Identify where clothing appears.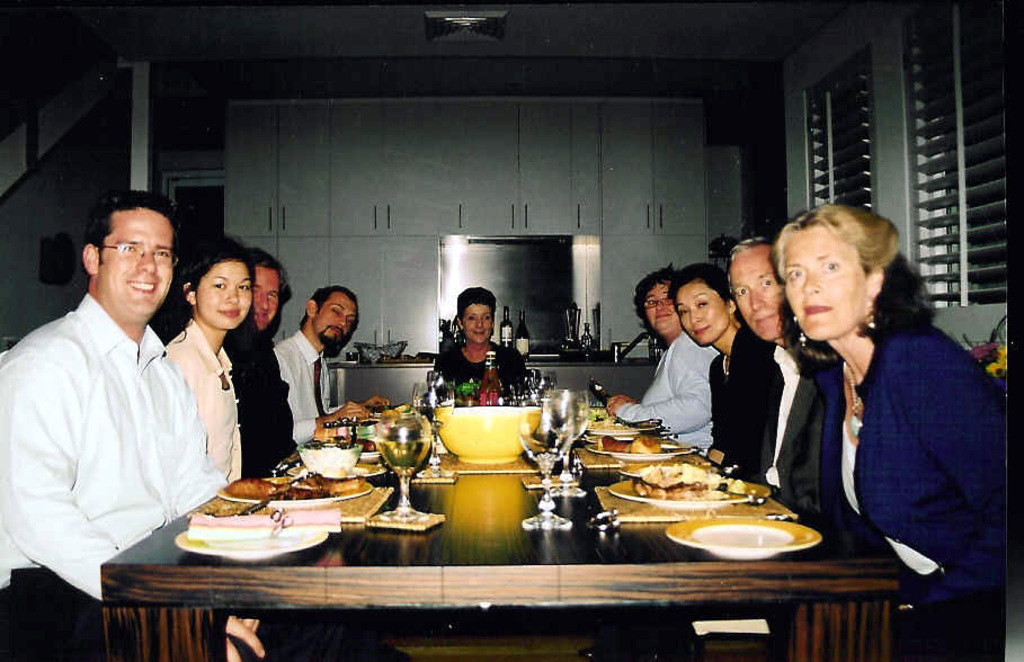
Appears at bbox=[768, 343, 826, 527].
